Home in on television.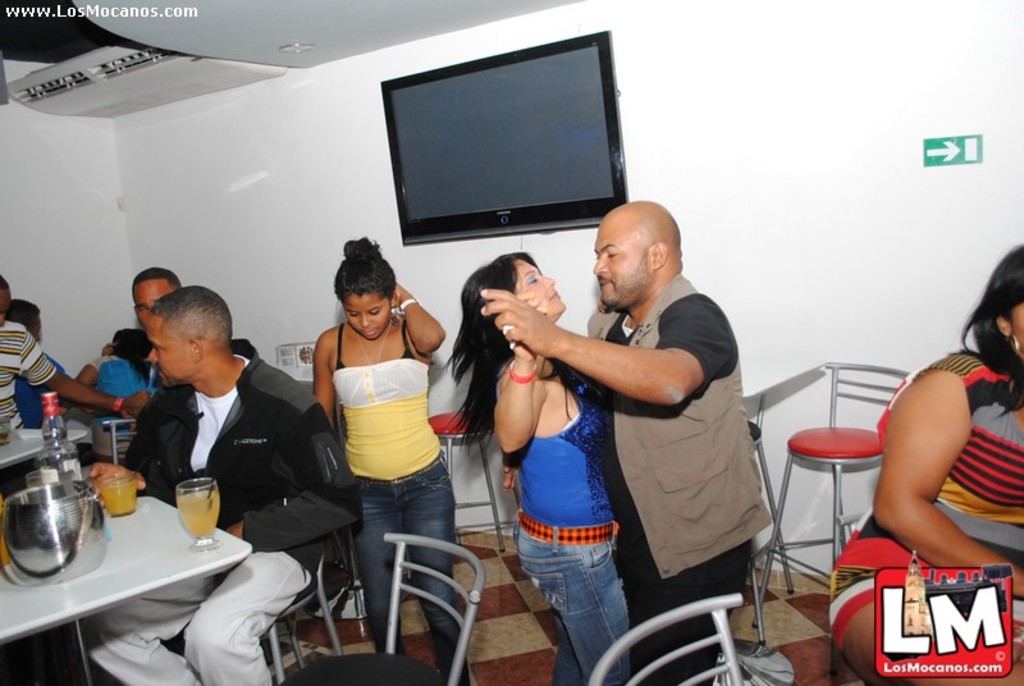
Homed in at 381, 31, 627, 246.
